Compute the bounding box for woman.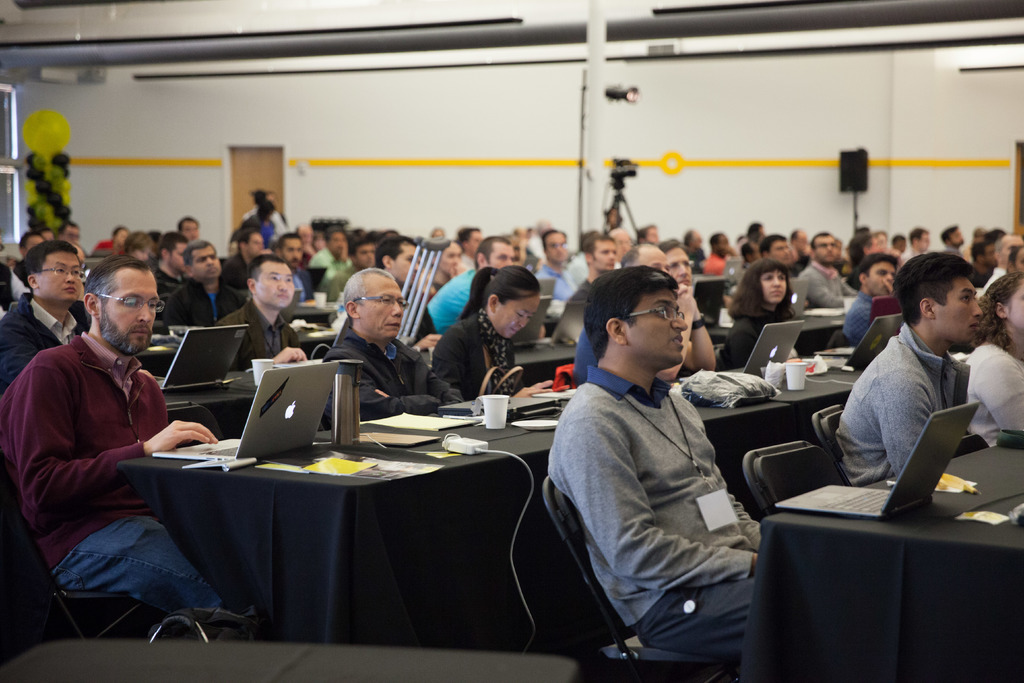
961/269/1023/448.
